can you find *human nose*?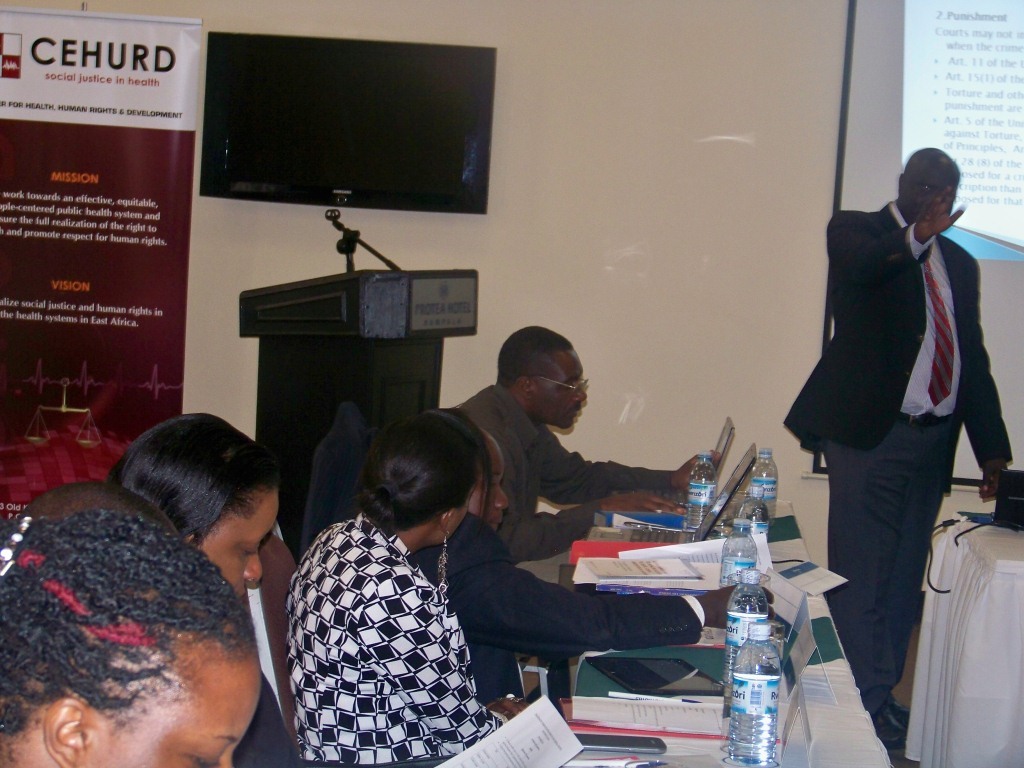
Yes, bounding box: pyautogui.locateOnScreen(244, 551, 265, 584).
